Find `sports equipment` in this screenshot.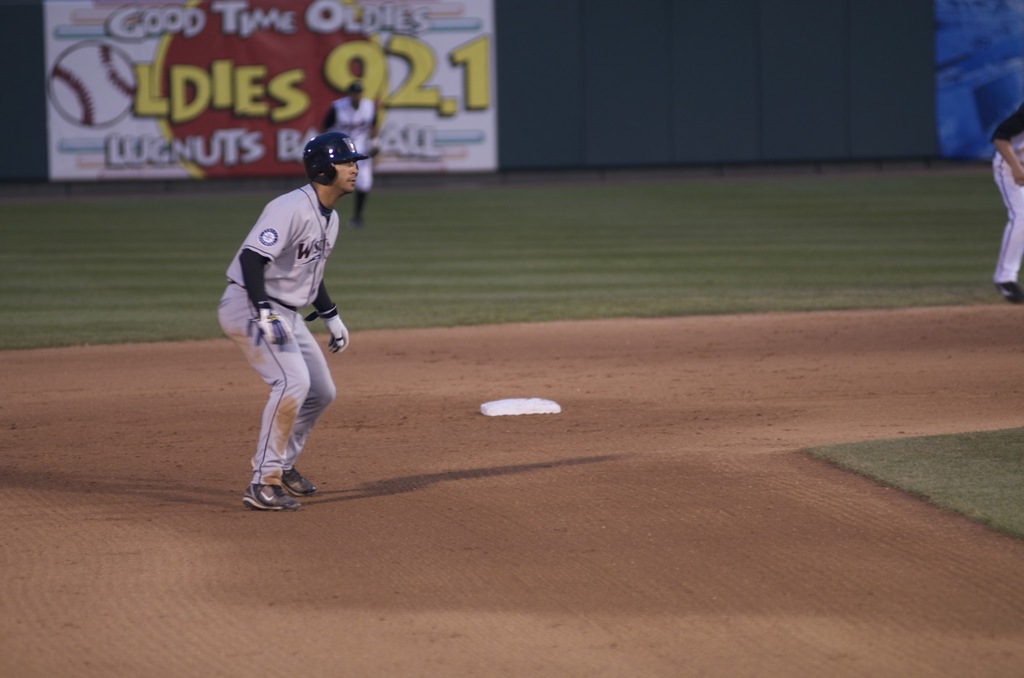
The bounding box for `sports equipment` is (x1=305, y1=307, x2=352, y2=355).
